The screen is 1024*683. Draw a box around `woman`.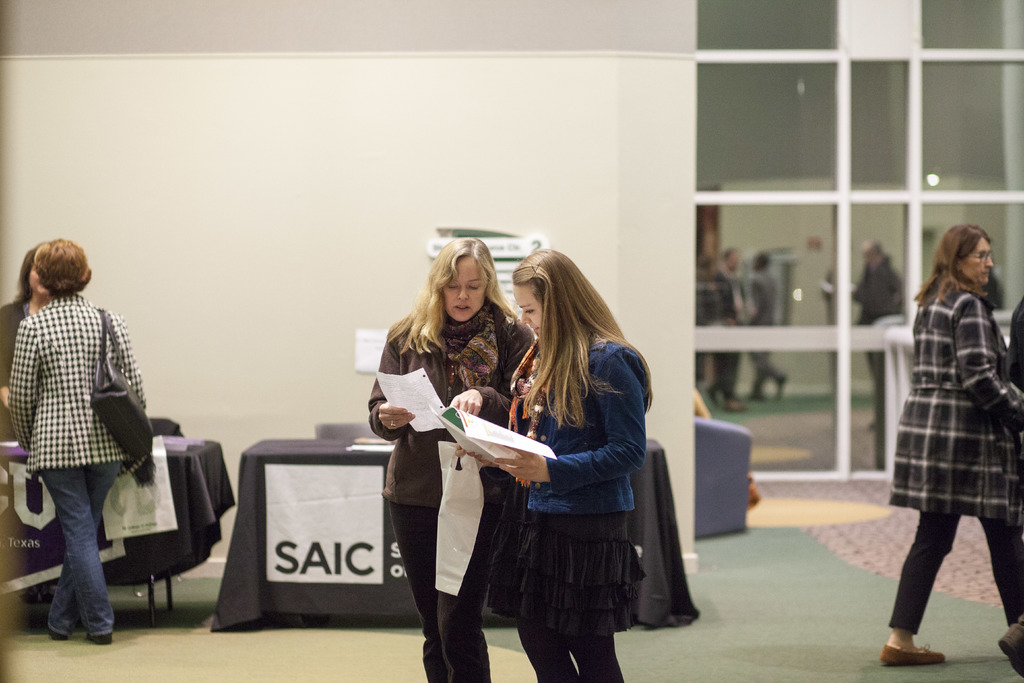
pyautogui.locateOnScreen(444, 246, 655, 682).
